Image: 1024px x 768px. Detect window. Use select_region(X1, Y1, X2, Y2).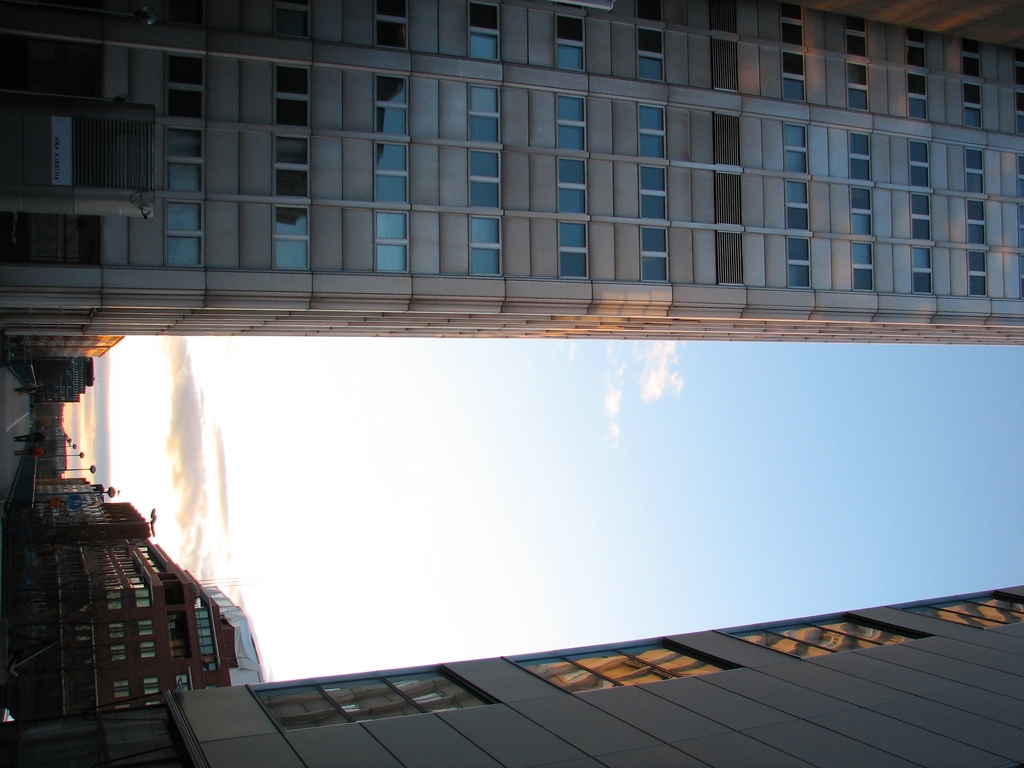
select_region(556, 95, 587, 154).
